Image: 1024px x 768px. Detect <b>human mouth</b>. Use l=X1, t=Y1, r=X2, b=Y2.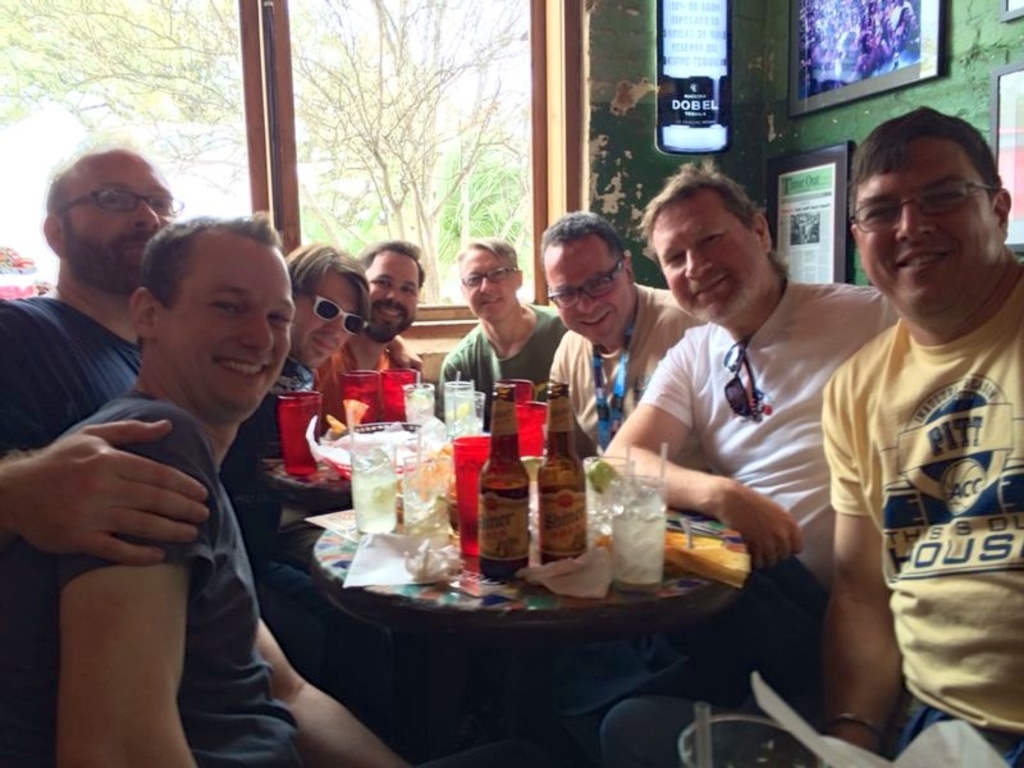
l=381, t=301, r=410, b=328.
